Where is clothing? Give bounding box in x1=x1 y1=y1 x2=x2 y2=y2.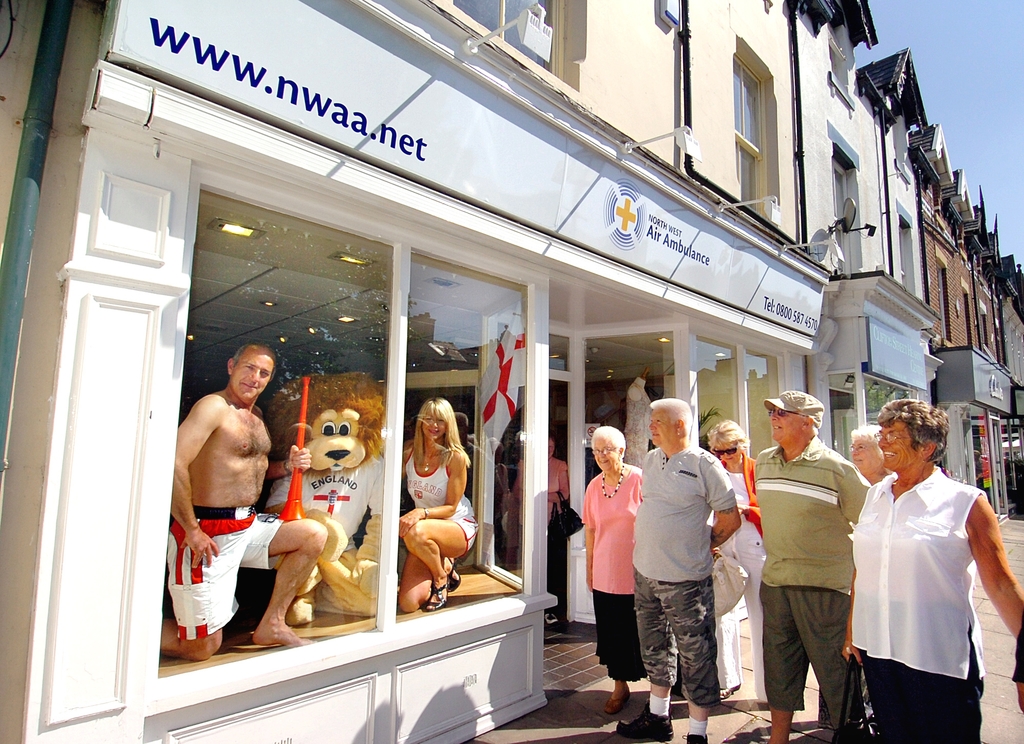
x1=760 y1=430 x2=872 y2=734.
